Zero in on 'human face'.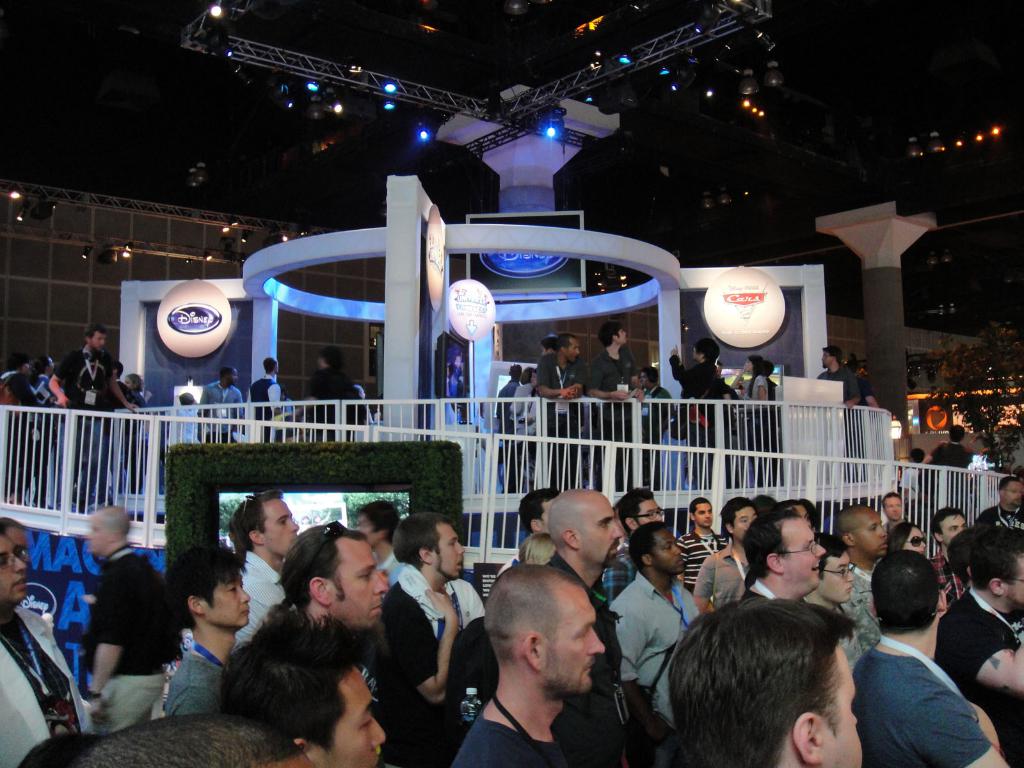
Zeroed in: x1=941 y1=516 x2=965 y2=541.
